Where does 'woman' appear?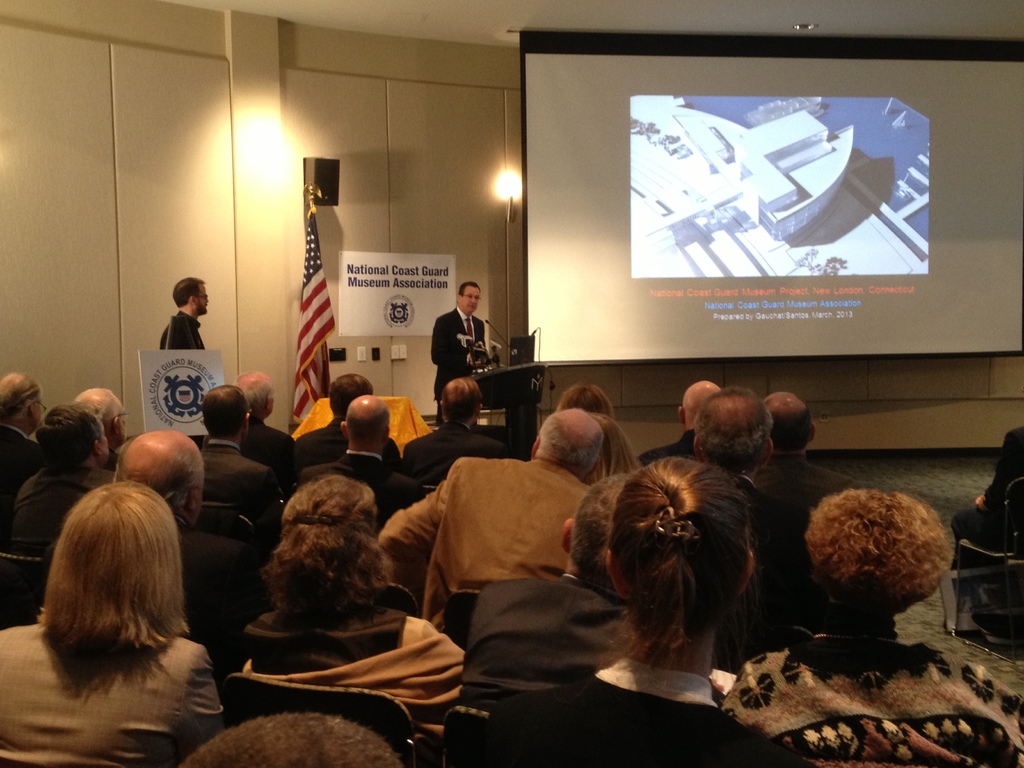
Appears at detection(9, 448, 230, 752).
